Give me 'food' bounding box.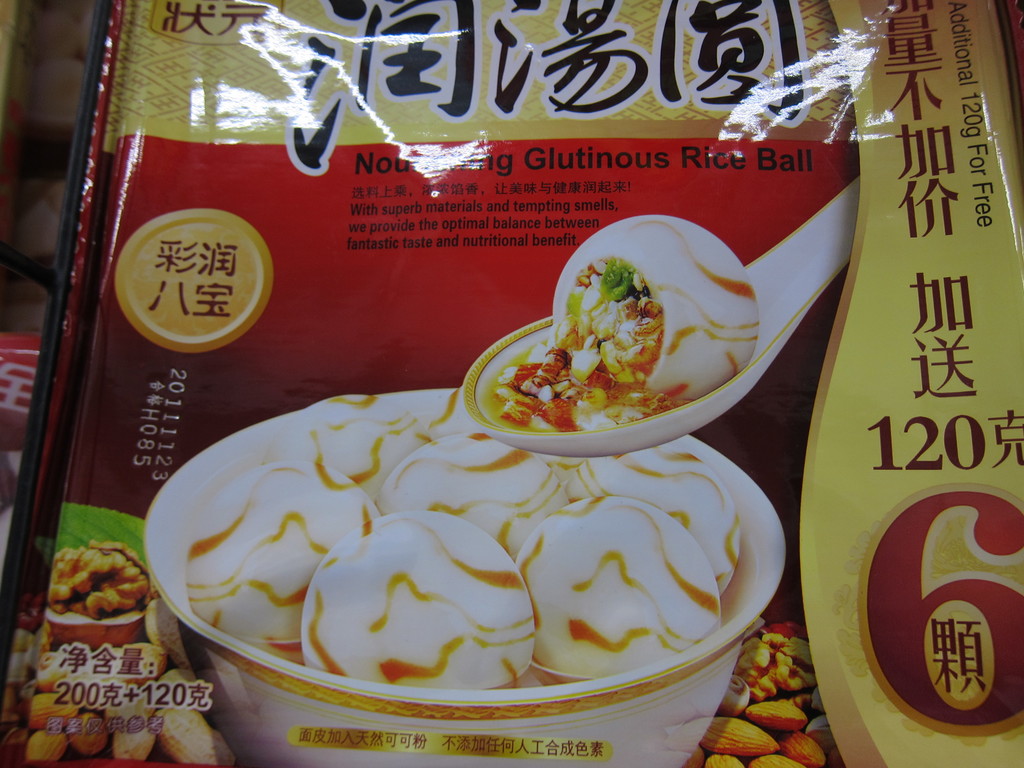
(x1=172, y1=397, x2=749, y2=696).
